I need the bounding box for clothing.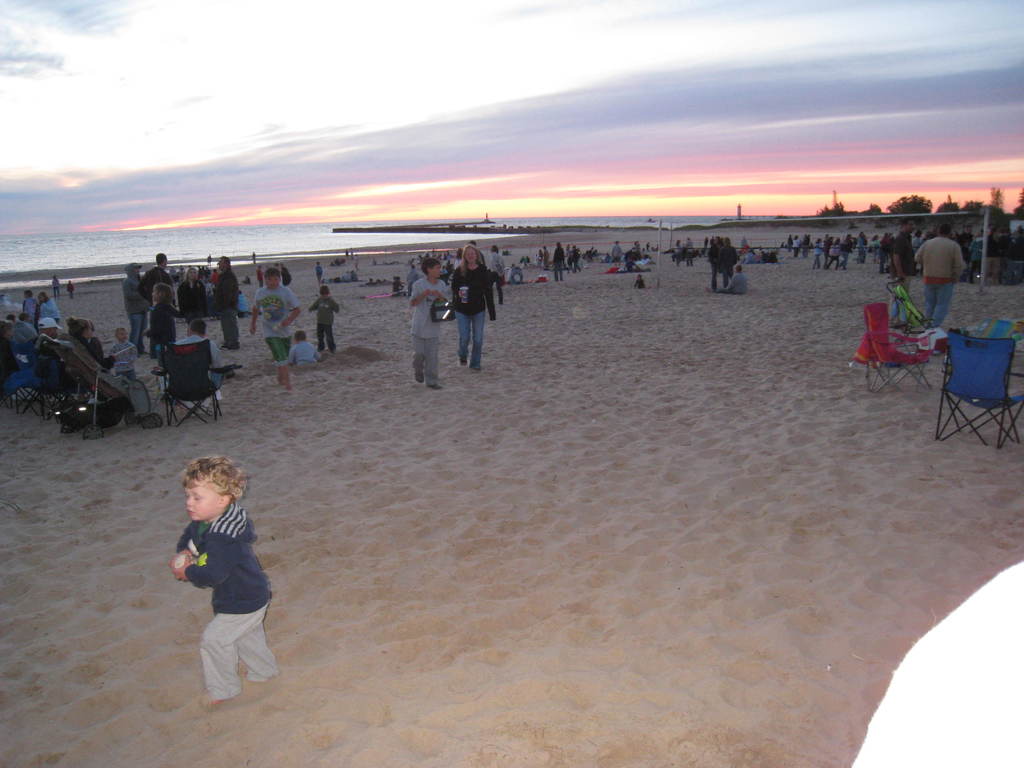
Here it is: left=486, top=248, right=503, bottom=301.
